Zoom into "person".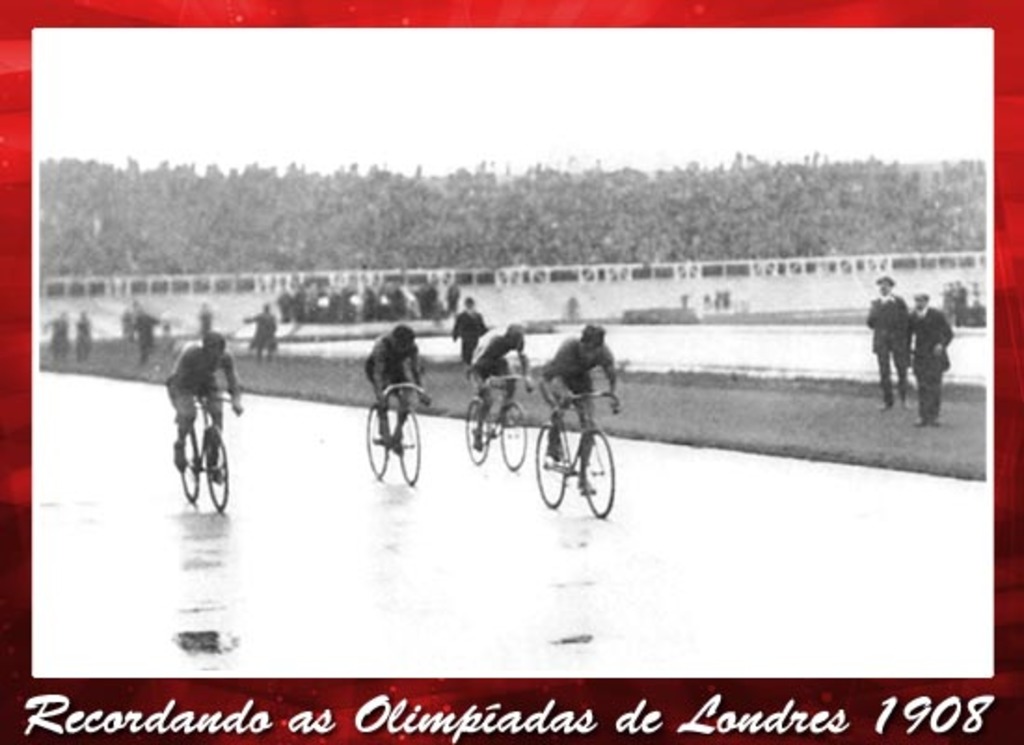
Zoom target: l=860, t=278, r=912, b=413.
